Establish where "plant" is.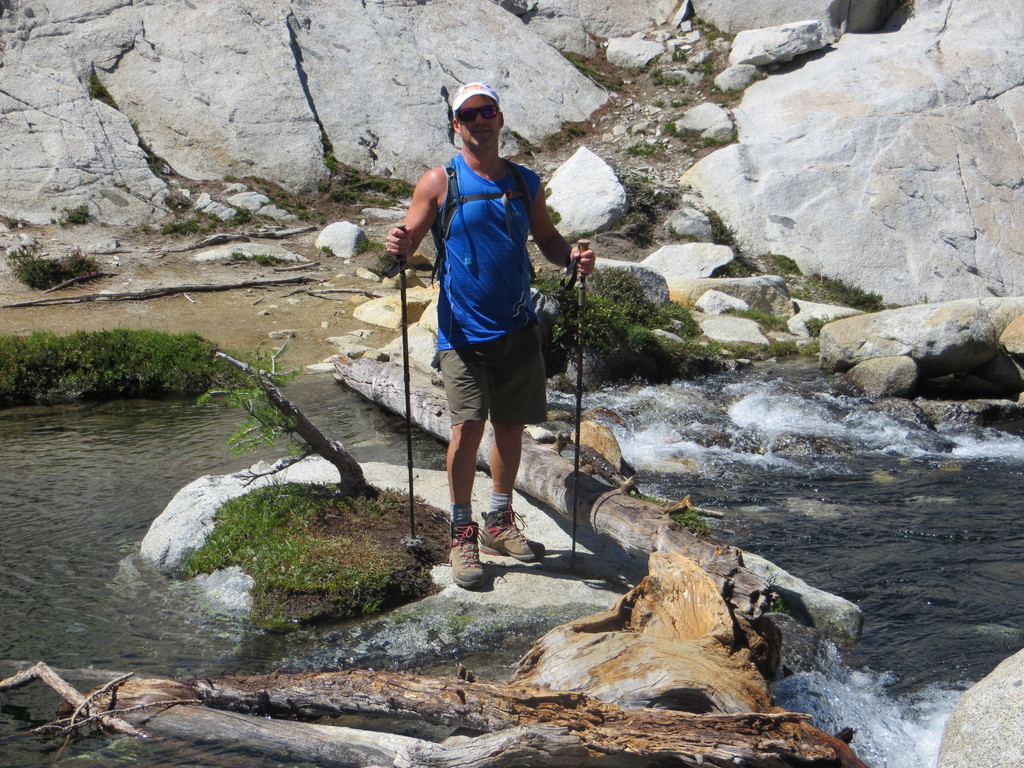
Established at <region>546, 205, 563, 223</region>.
